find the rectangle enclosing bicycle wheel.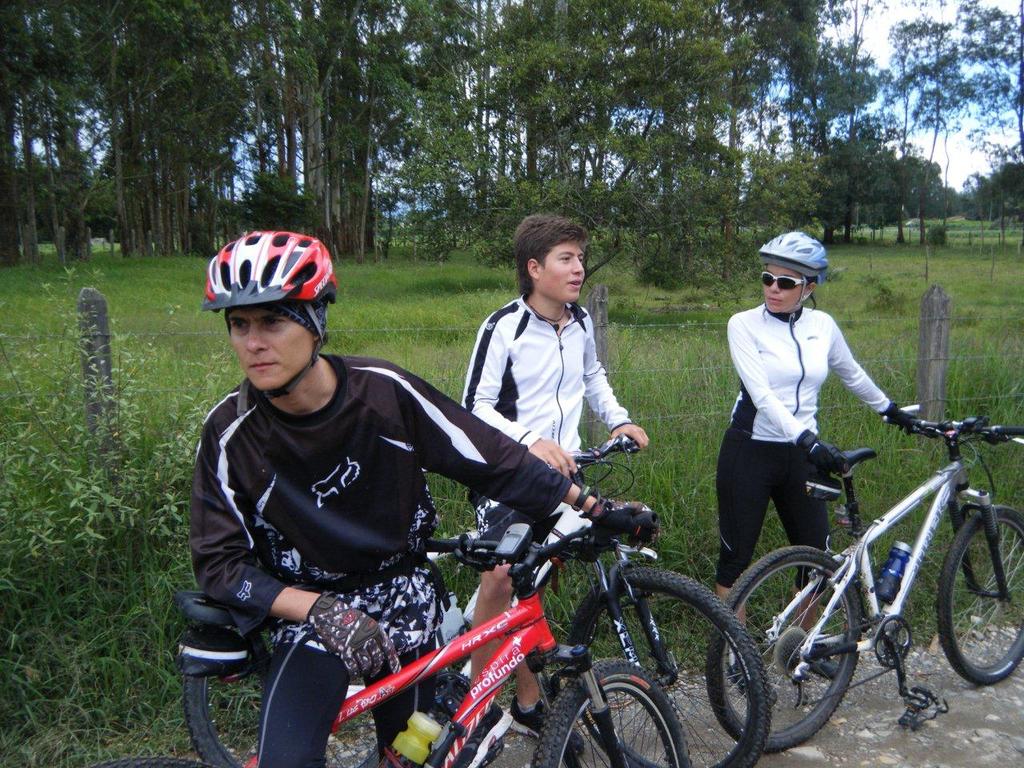
[88,756,217,767].
